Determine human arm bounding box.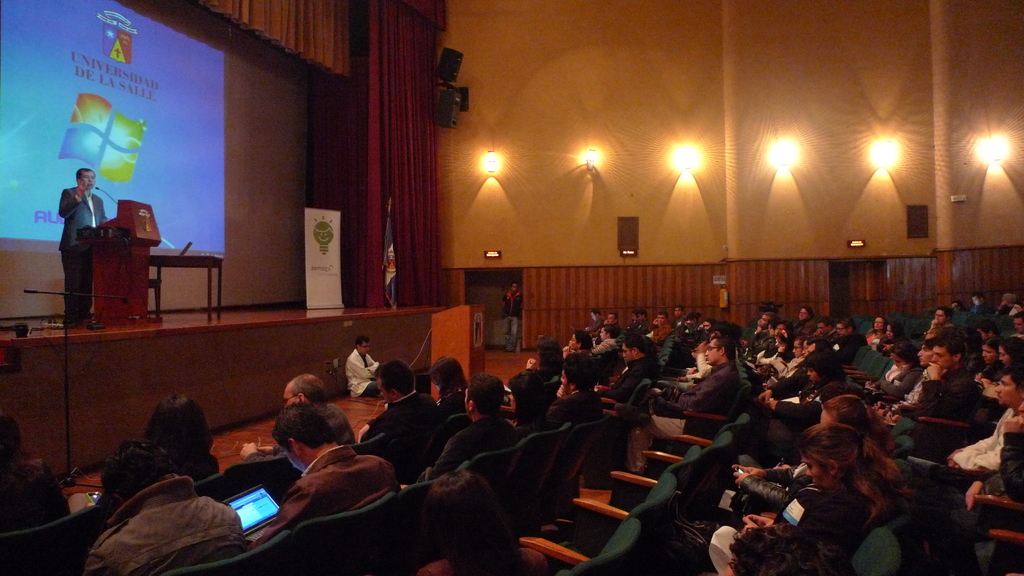
Determined: BBox(649, 328, 673, 344).
